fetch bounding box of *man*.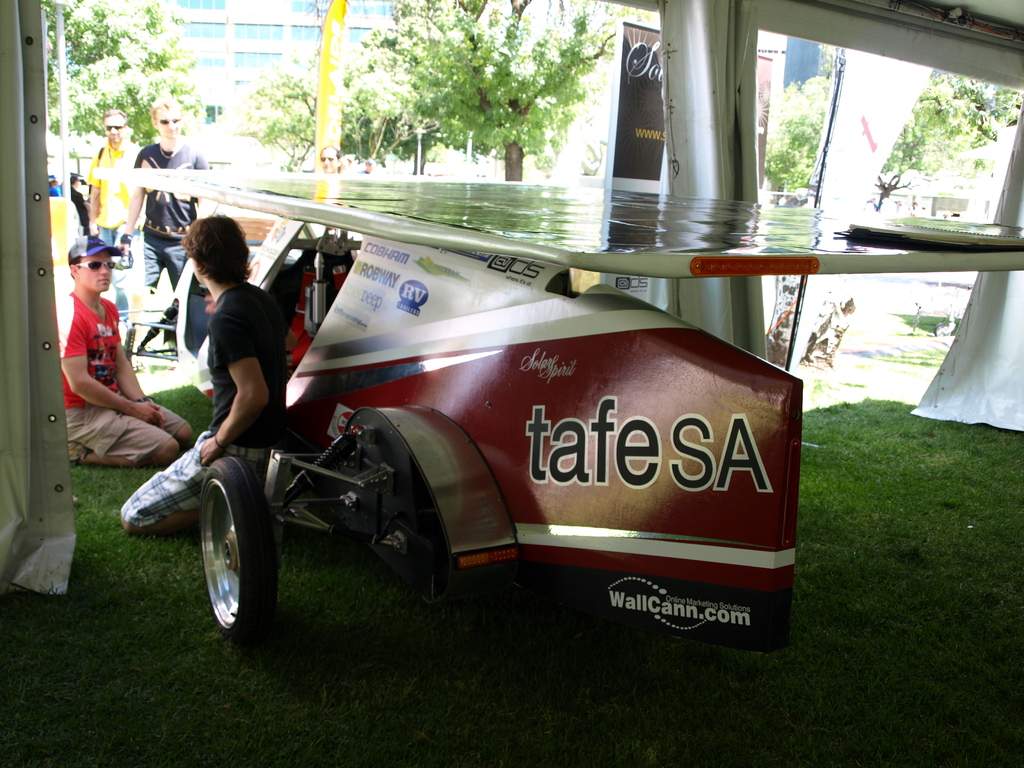
Bbox: bbox=(119, 217, 285, 534).
